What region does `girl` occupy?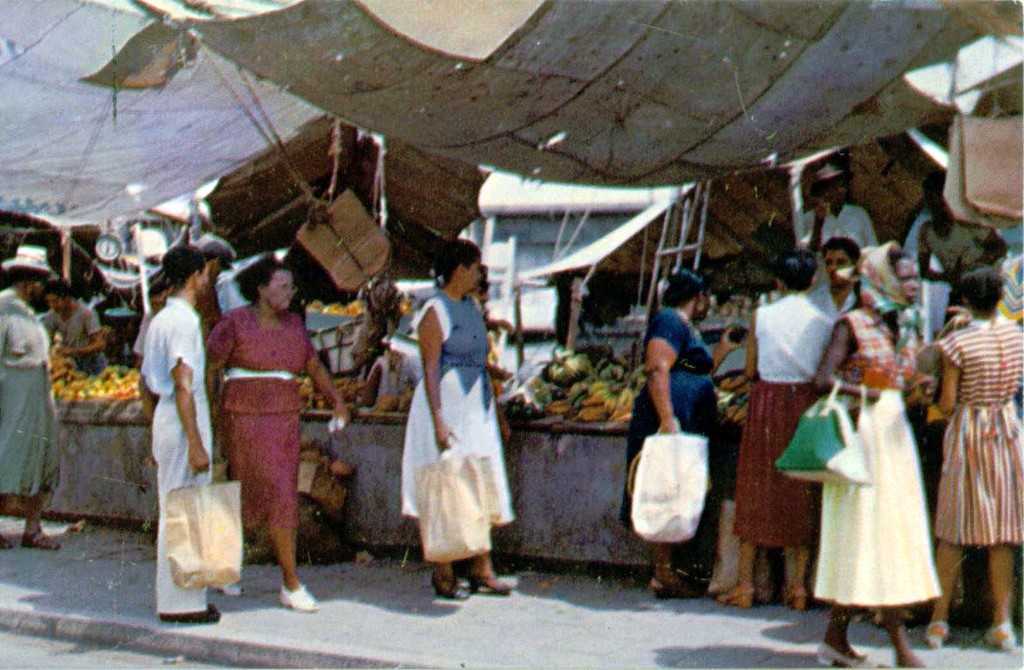
rect(925, 265, 1023, 658).
